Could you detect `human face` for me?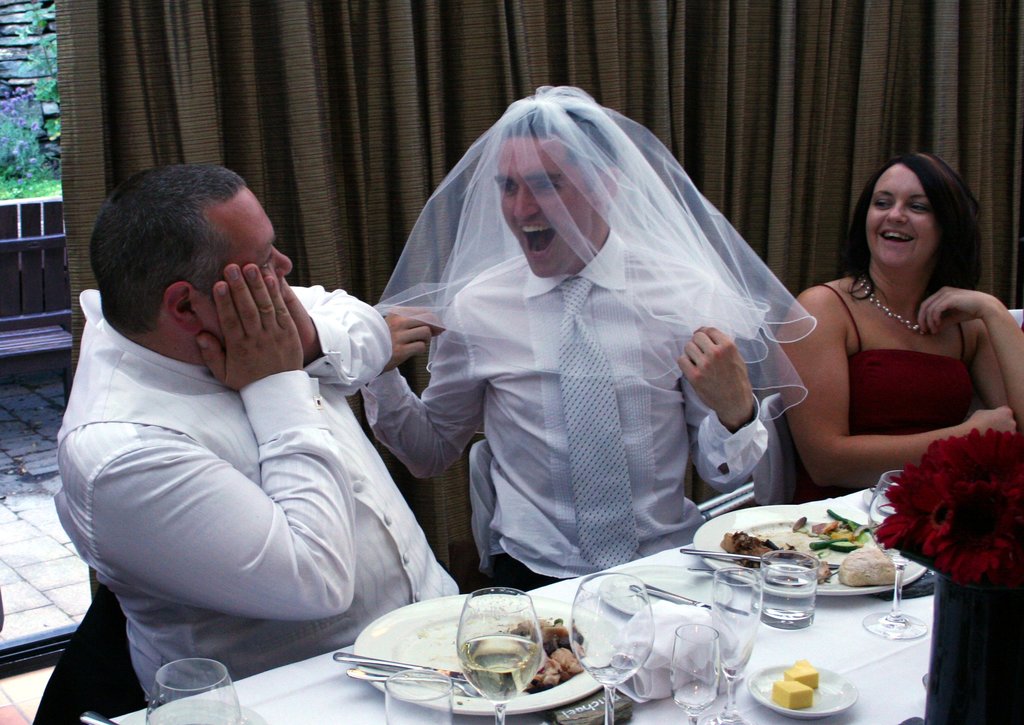
Detection result: 499,134,593,276.
